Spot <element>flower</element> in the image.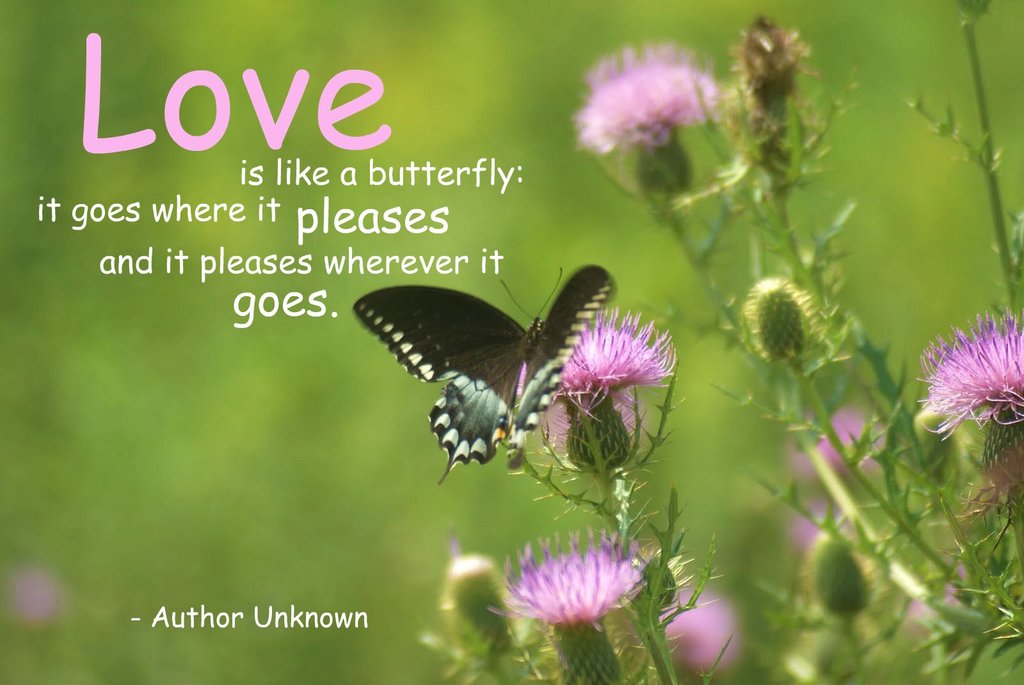
<element>flower</element> found at pyautogui.locateOnScreen(506, 306, 675, 473).
